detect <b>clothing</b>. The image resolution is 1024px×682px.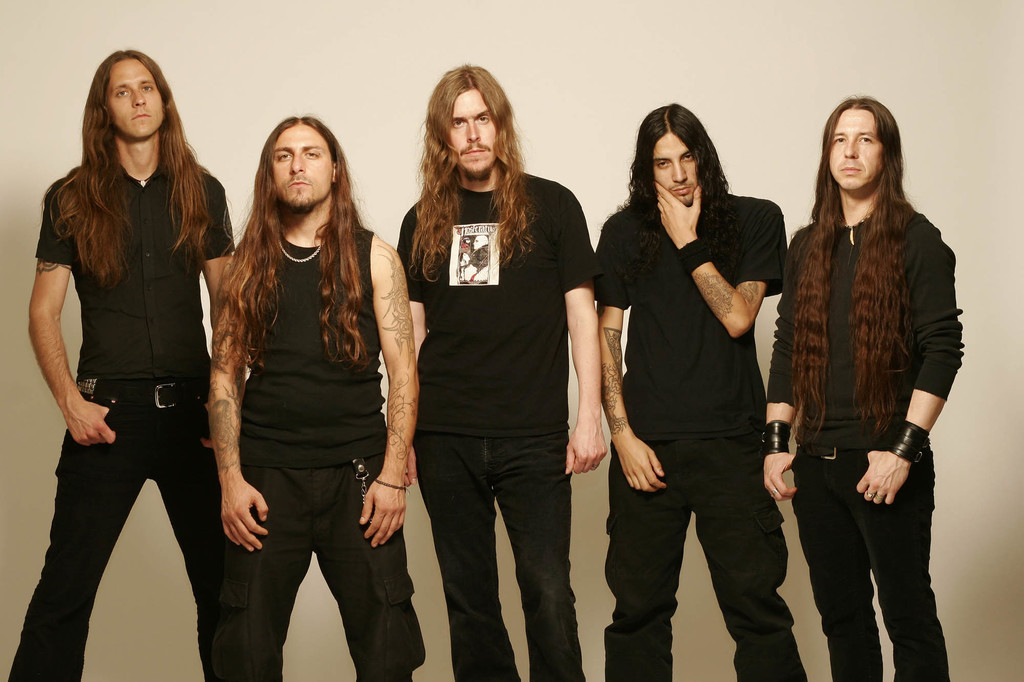
detection(598, 190, 785, 438).
